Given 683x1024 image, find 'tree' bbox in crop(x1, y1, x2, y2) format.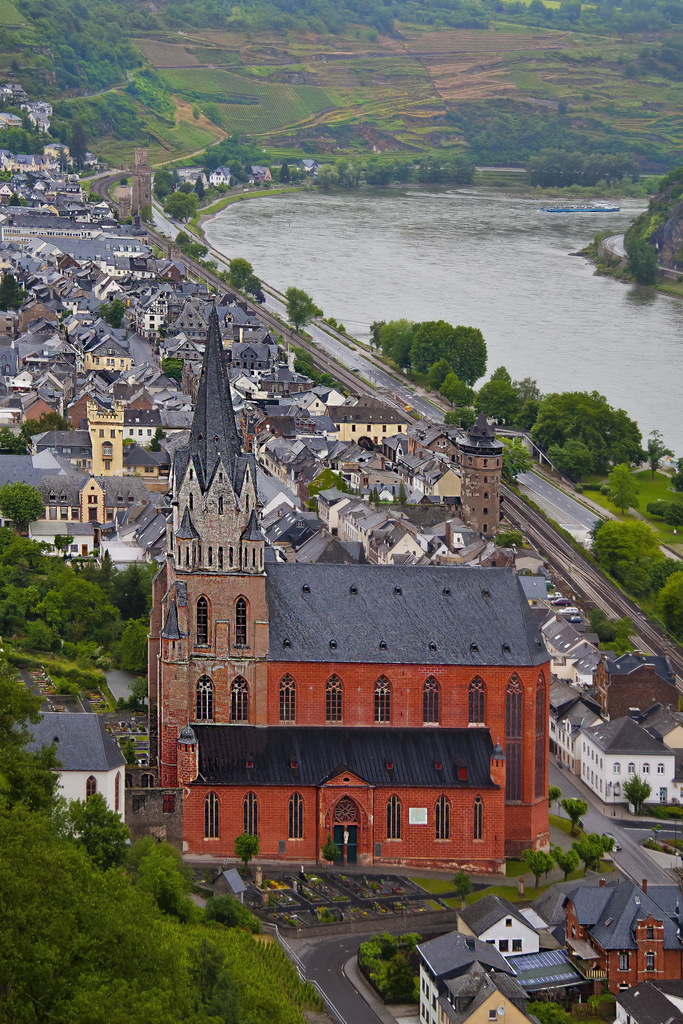
crop(449, 323, 487, 387).
